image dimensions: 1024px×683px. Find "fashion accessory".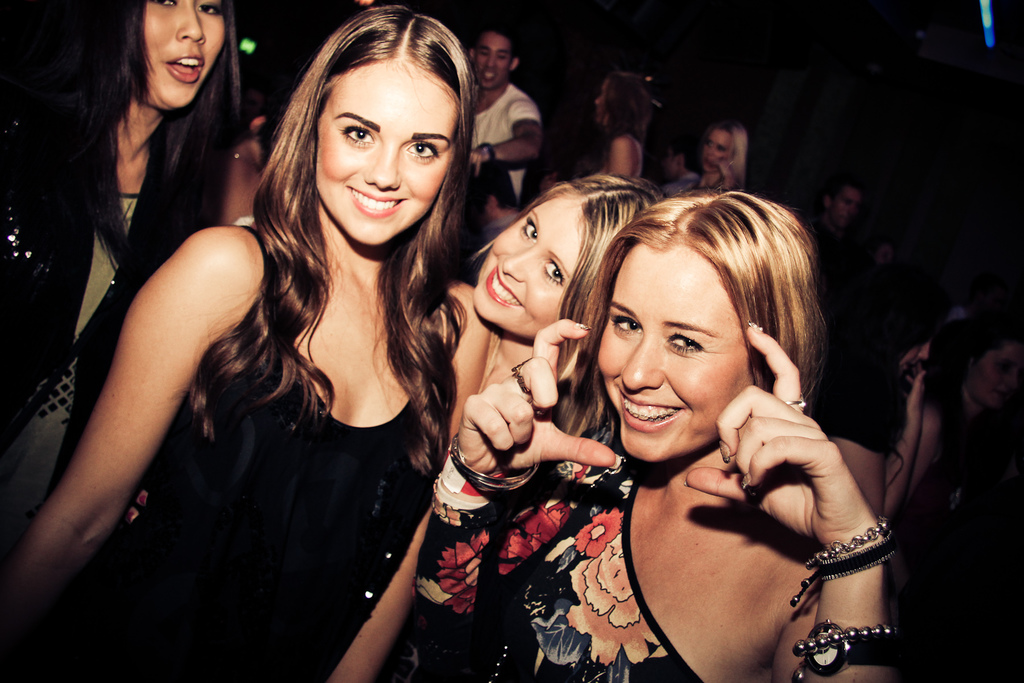
511/360/532/395.
